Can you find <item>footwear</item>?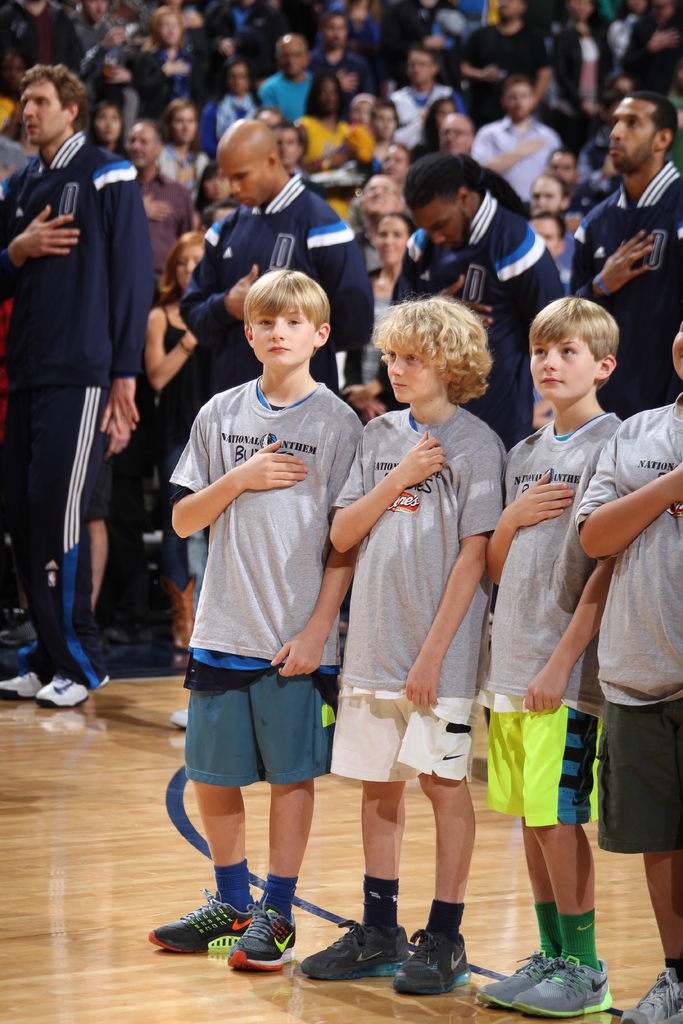
Yes, bounding box: [506, 954, 630, 1015].
